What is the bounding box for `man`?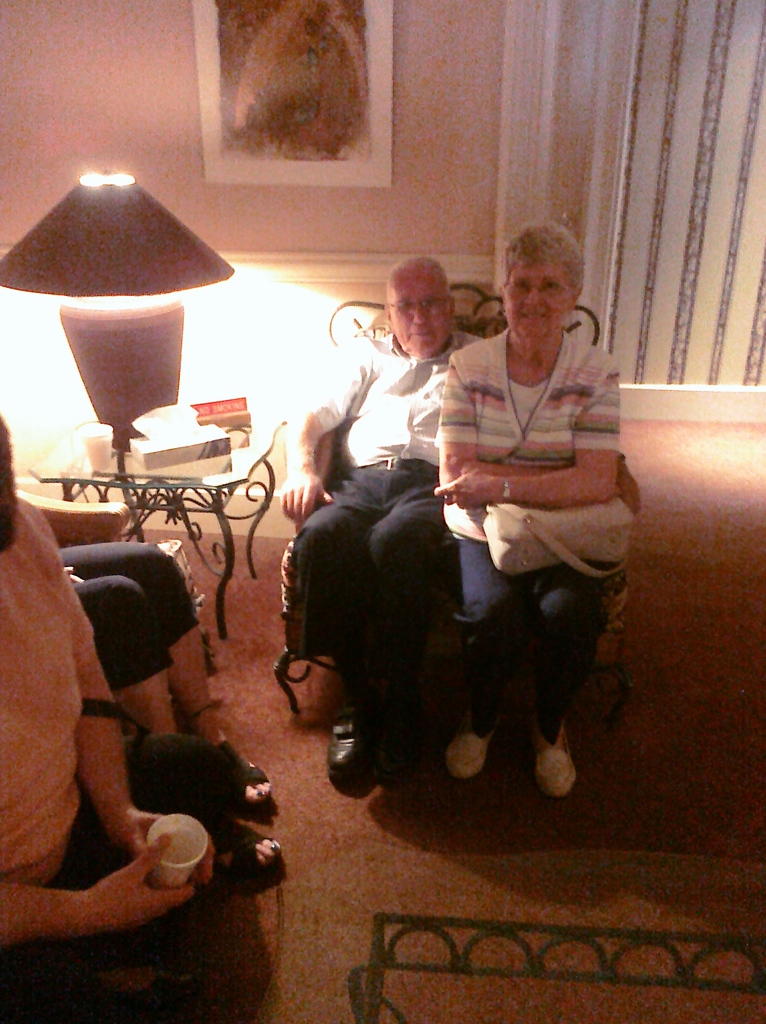
left=283, top=251, right=508, bottom=796.
